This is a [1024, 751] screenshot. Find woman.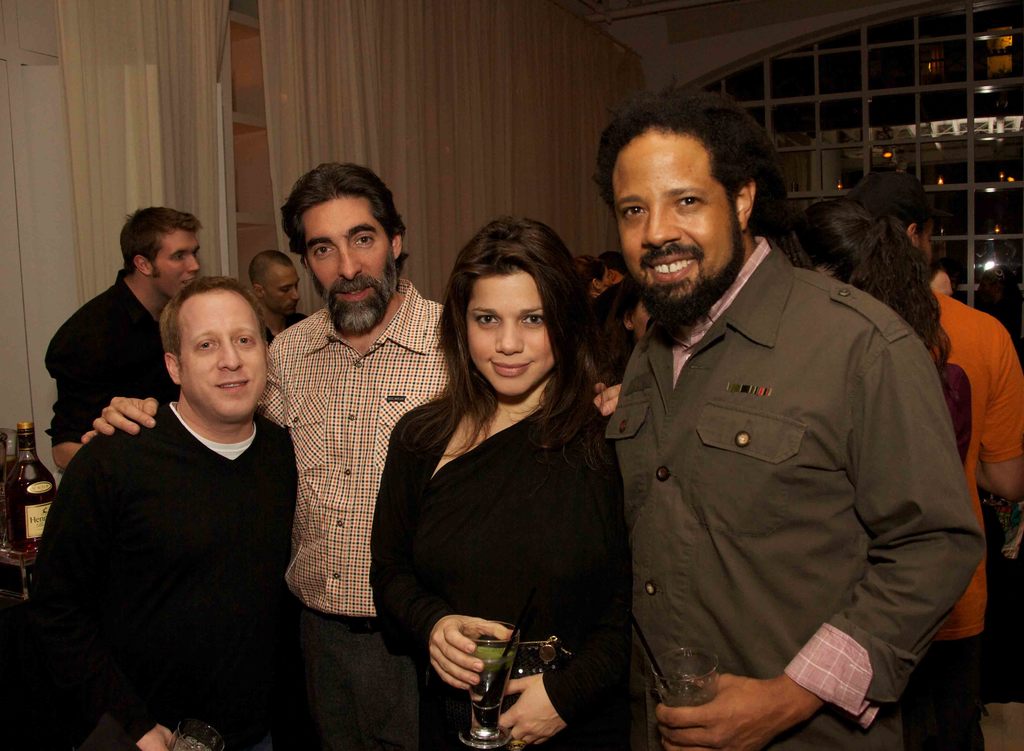
Bounding box: 594 275 653 350.
